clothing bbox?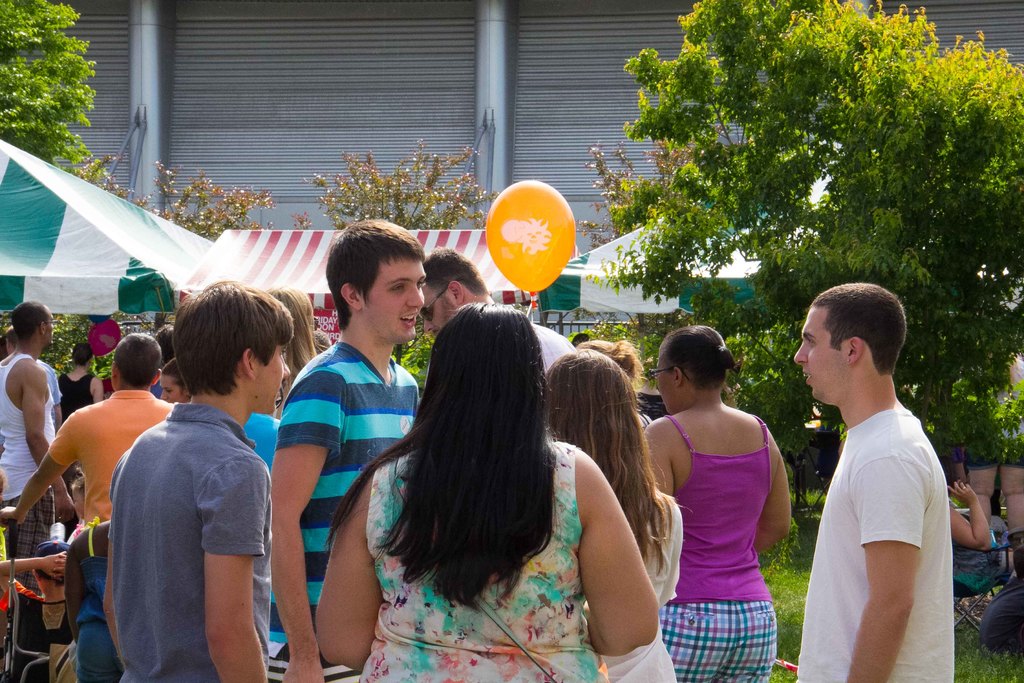
[left=653, top=411, right=778, bottom=682]
